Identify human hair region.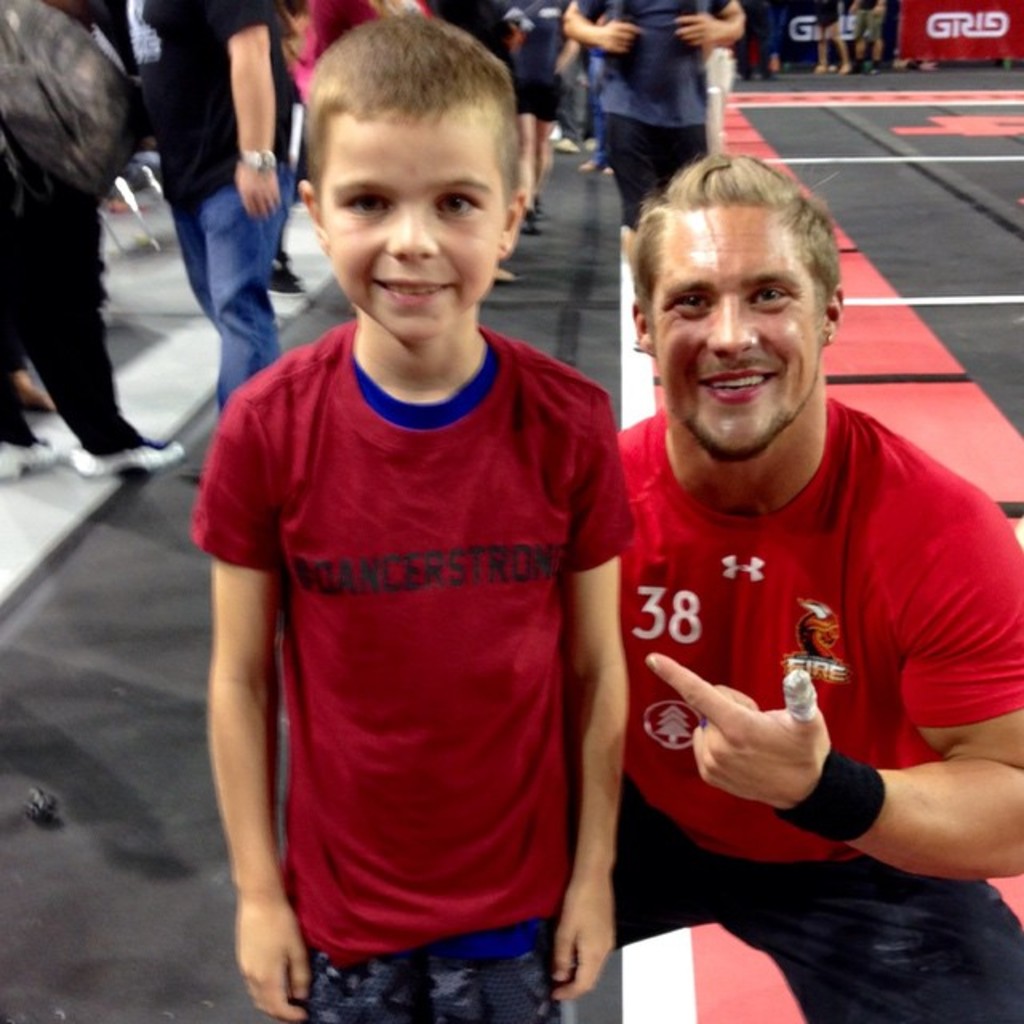
Region: 288/22/542/245.
